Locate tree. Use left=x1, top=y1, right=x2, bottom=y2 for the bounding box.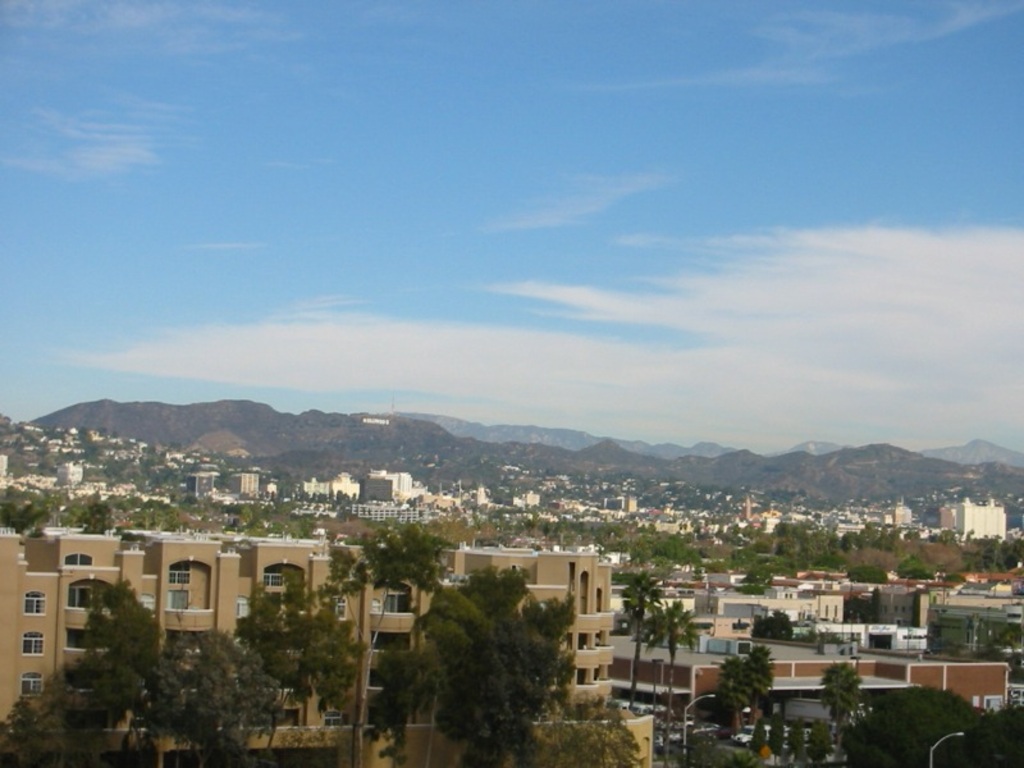
left=813, top=658, right=852, bottom=737.
